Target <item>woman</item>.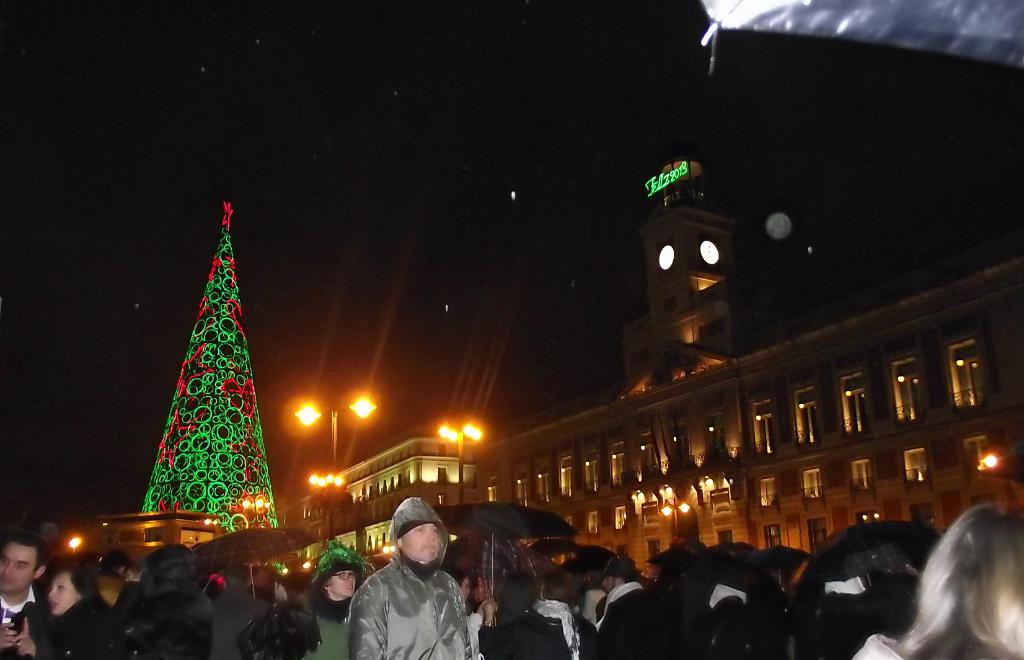
Target region: 125/545/216/659.
